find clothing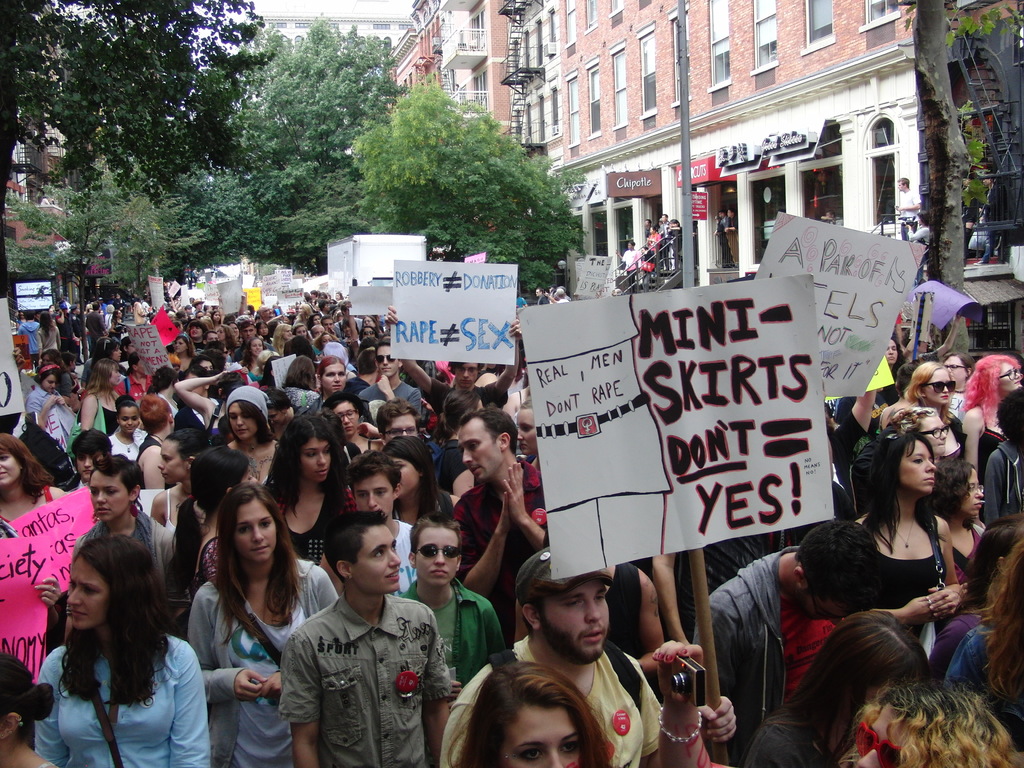
pyautogui.locateOnScreen(231, 436, 276, 483)
